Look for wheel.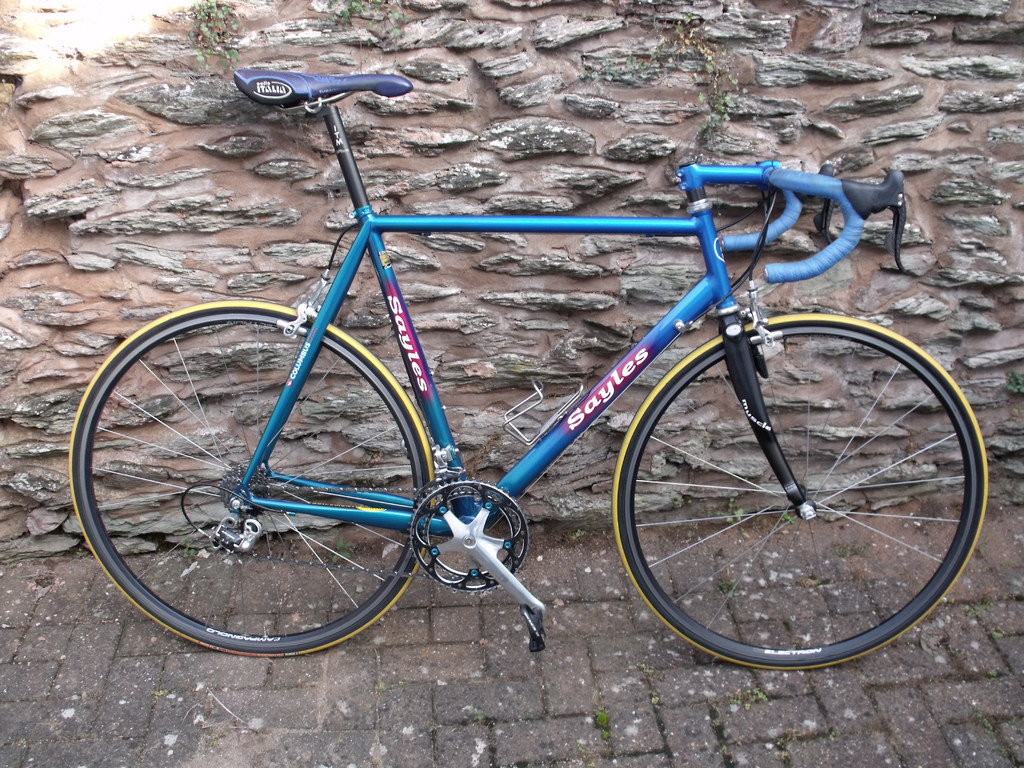
Found: crop(70, 294, 434, 659).
